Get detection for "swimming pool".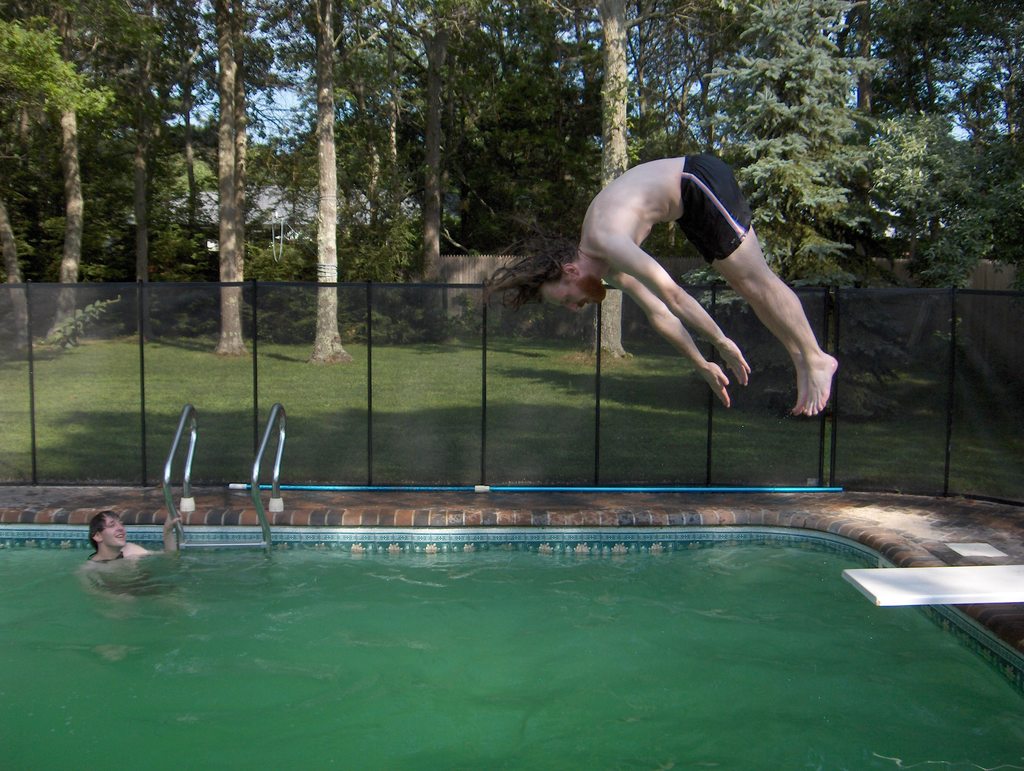
Detection: left=20, top=441, right=1023, bottom=747.
